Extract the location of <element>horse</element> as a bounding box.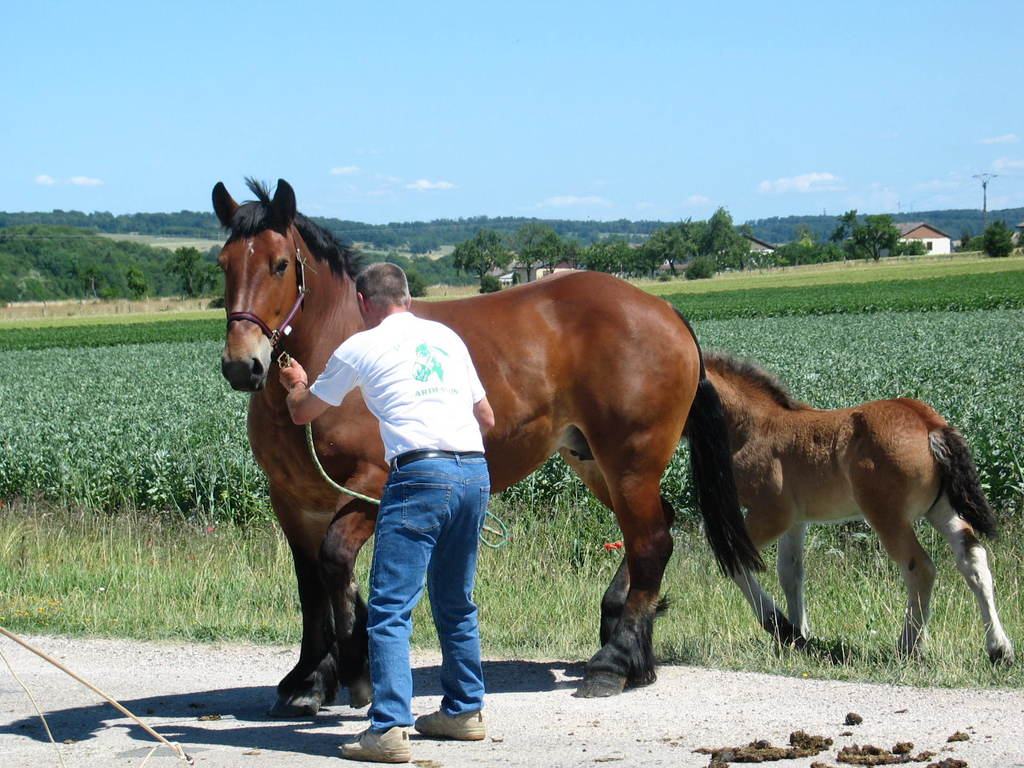
<region>703, 348, 1018, 667</region>.
